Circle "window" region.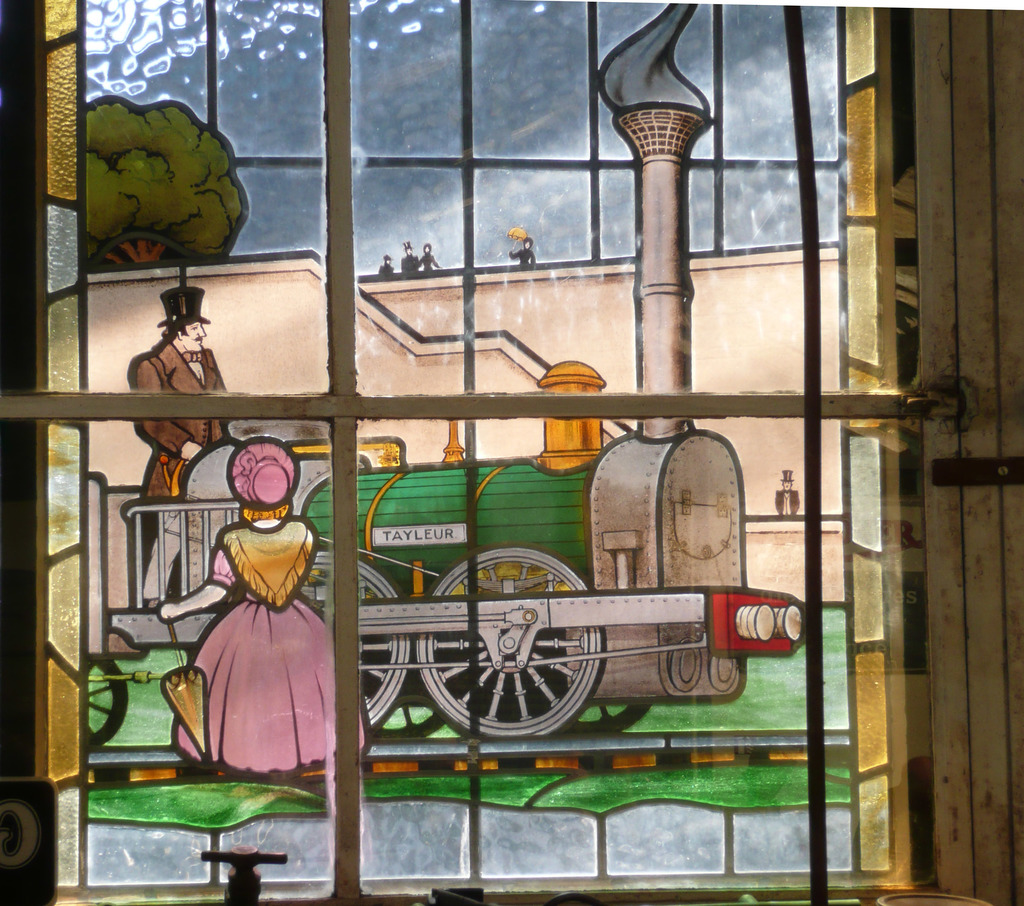
Region: (32,0,915,905).
